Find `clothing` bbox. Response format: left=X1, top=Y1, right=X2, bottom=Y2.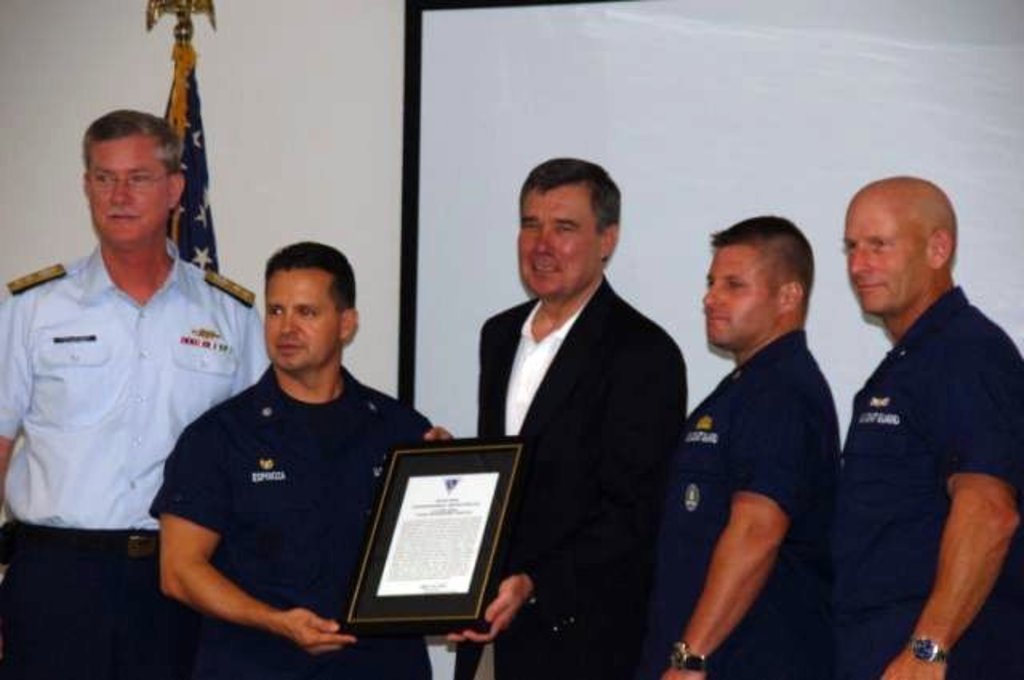
left=467, top=155, right=686, bottom=678.
